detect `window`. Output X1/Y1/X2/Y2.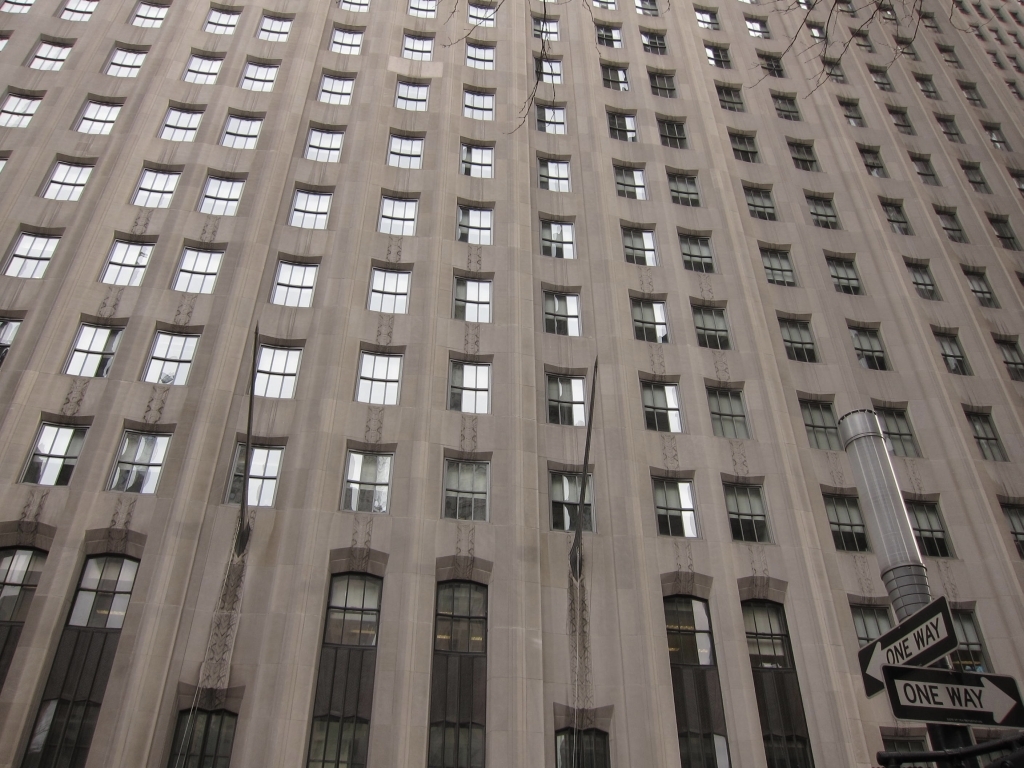
709/384/756/442.
